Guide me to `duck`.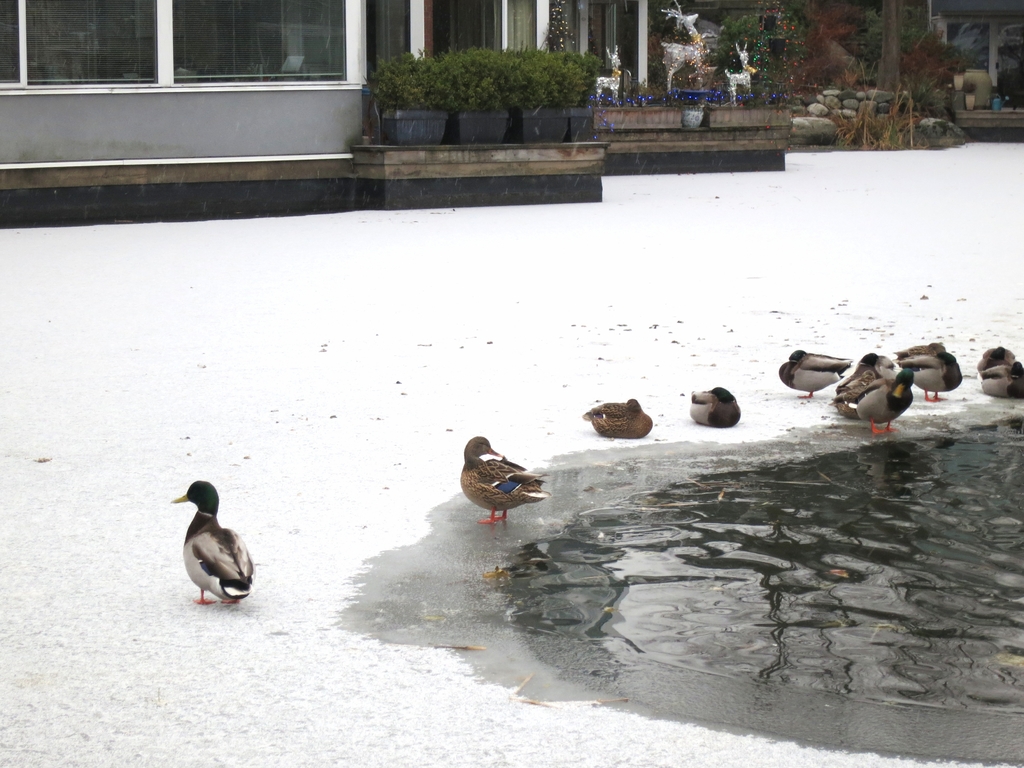
Guidance: left=172, top=478, right=258, bottom=601.
